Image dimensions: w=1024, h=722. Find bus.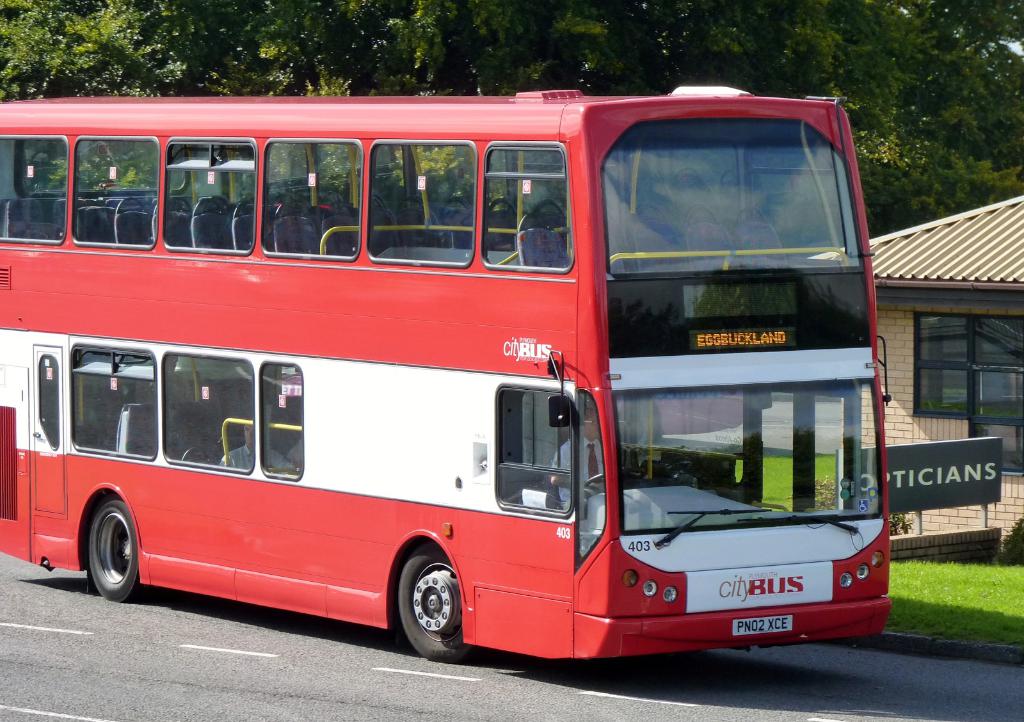
(left=0, top=83, right=898, bottom=662).
